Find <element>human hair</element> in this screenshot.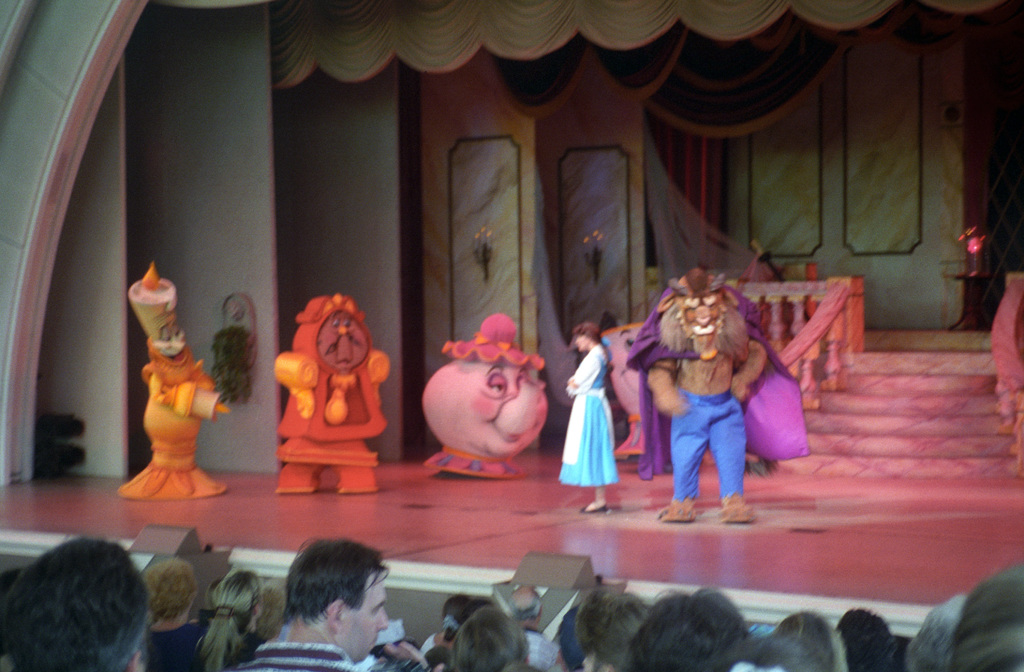
The bounding box for <element>human hair</element> is <box>572,323,613,363</box>.
